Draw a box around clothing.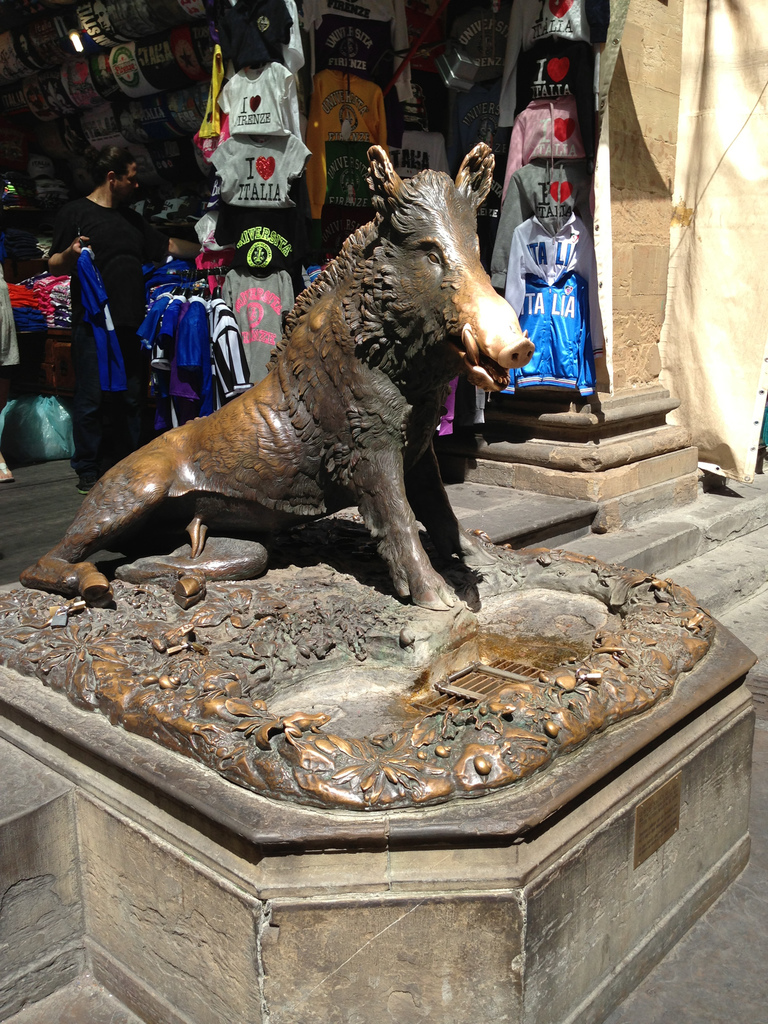
{"x1": 499, "y1": 209, "x2": 593, "y2": 289}.
